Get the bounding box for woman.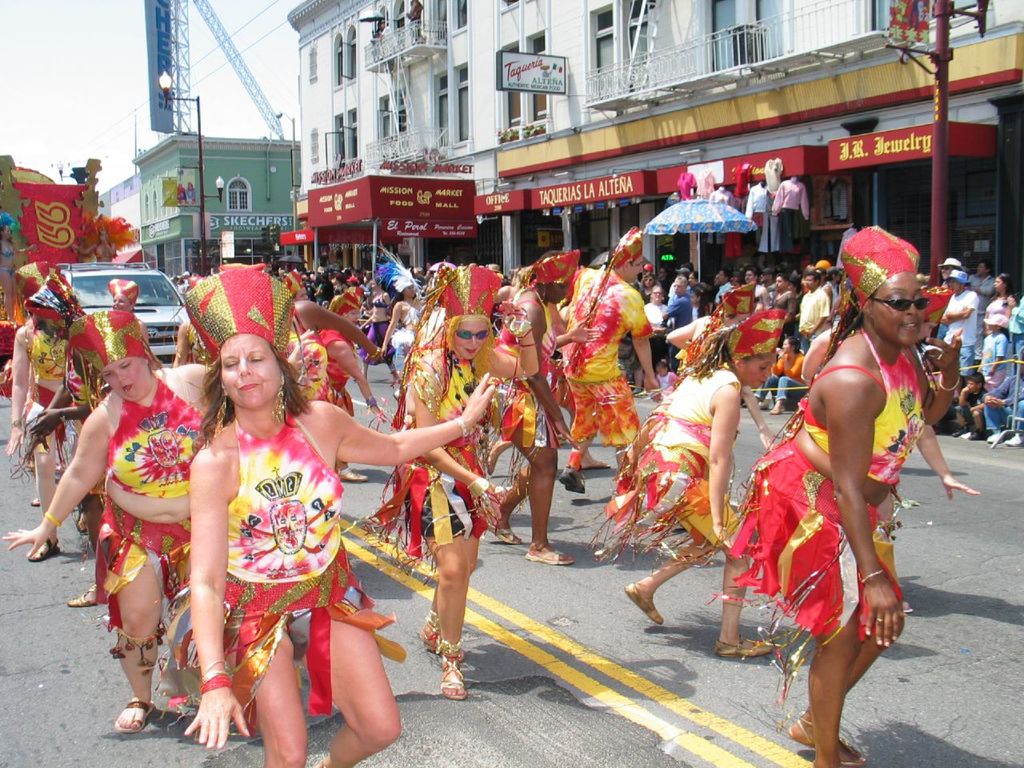
x1=273 y1=278 x2=381 y2=473.
